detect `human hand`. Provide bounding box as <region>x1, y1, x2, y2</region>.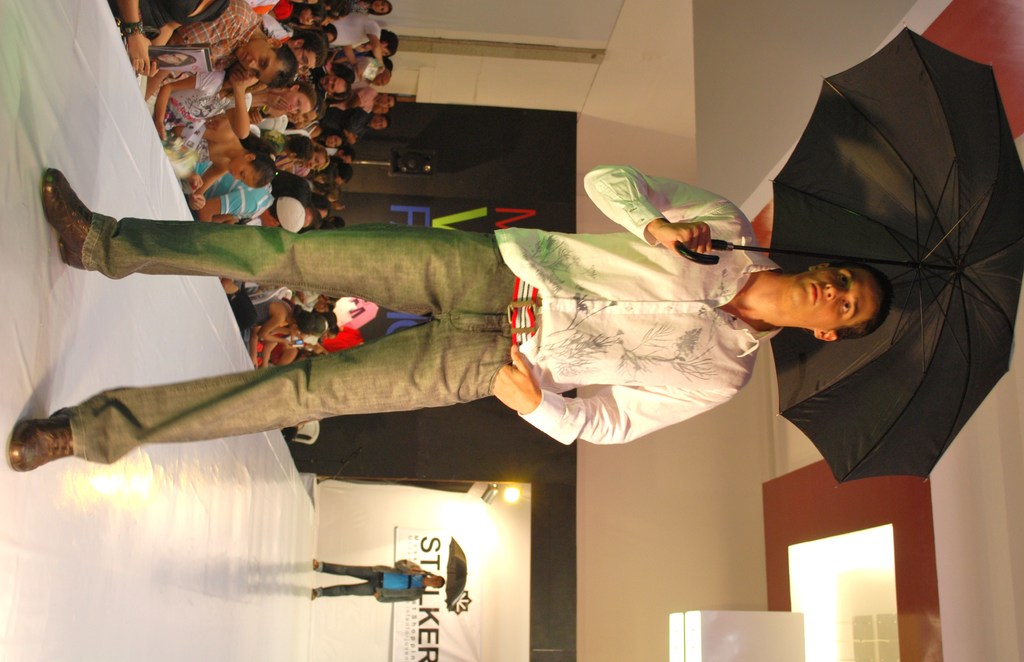
<region>331, 201, 346, 211</region>.
